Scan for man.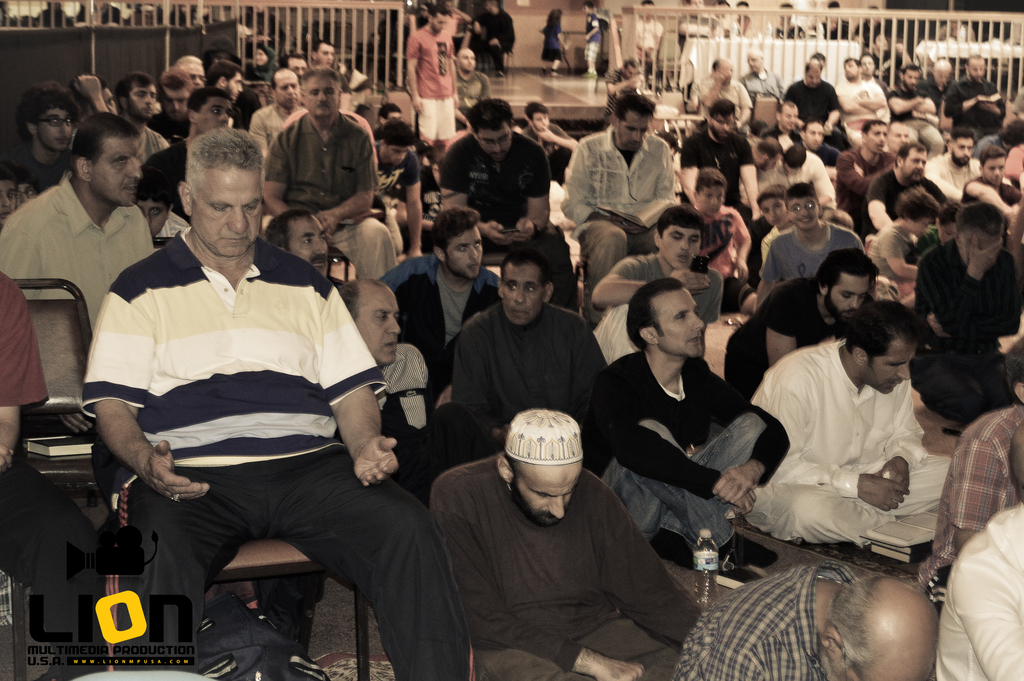
Scan result: x1=741, y1=51, x2=788, y2=101.
